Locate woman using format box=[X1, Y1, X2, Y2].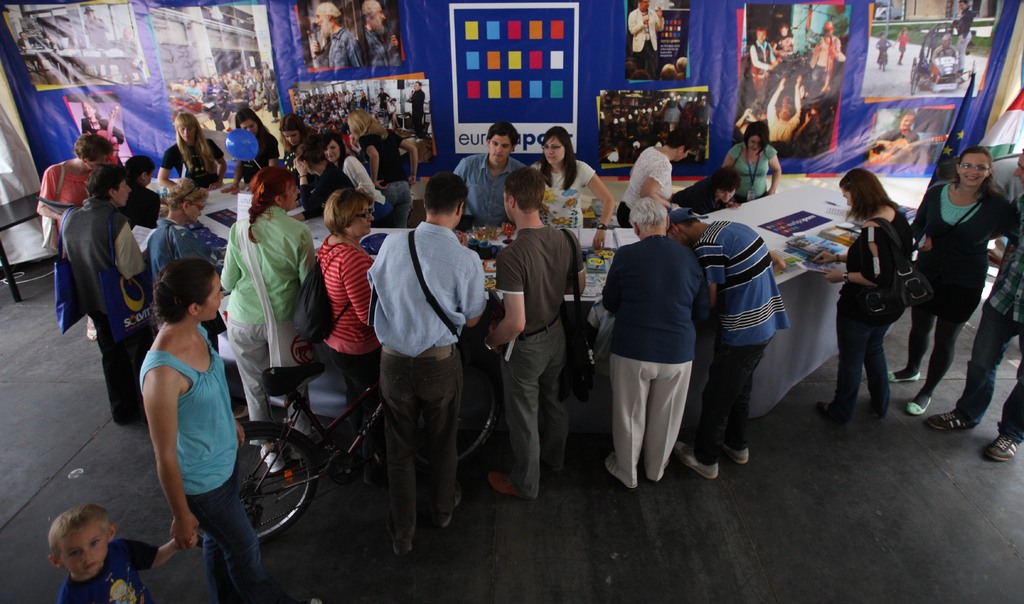
box=[124, 267, 276, 603].
